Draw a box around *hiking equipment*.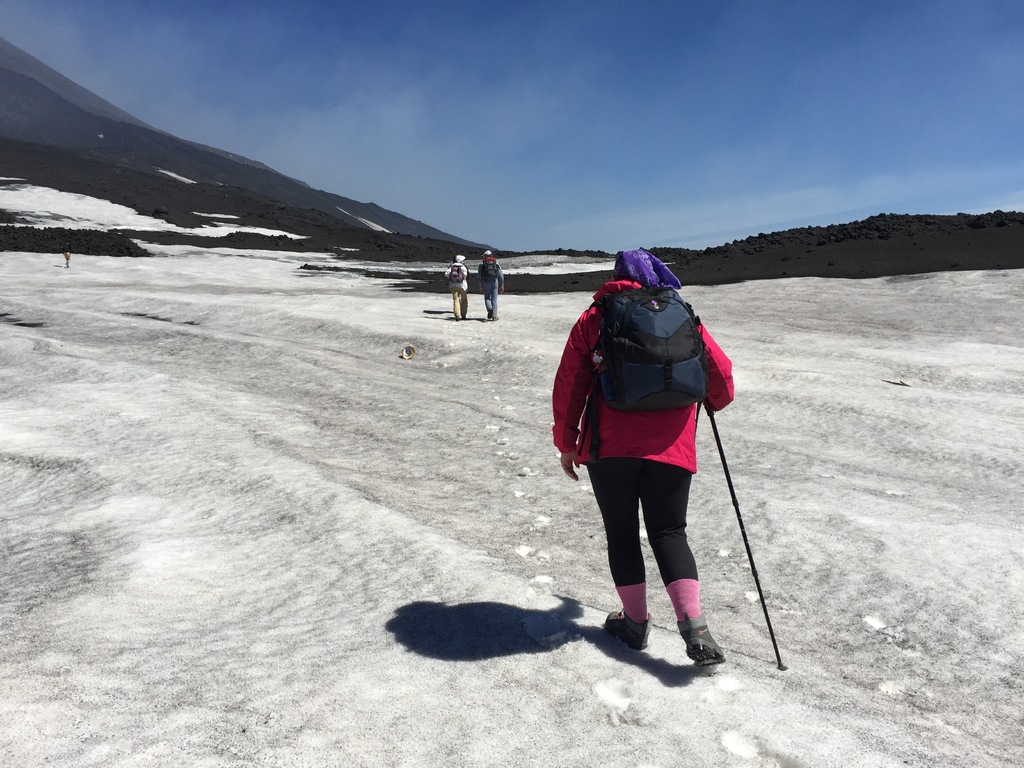
BBox(446, 265, 466, 285).
